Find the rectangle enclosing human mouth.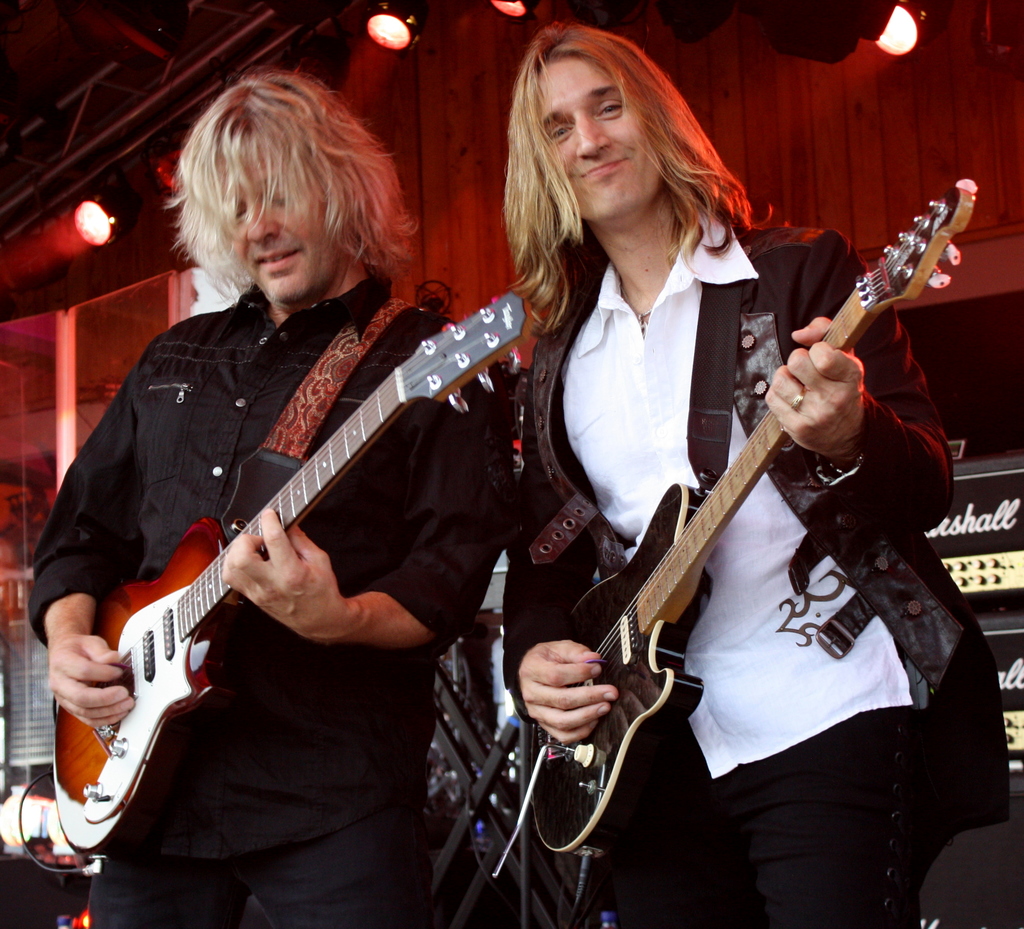
(x1=577, y1=156, x2=625, y2=178).
